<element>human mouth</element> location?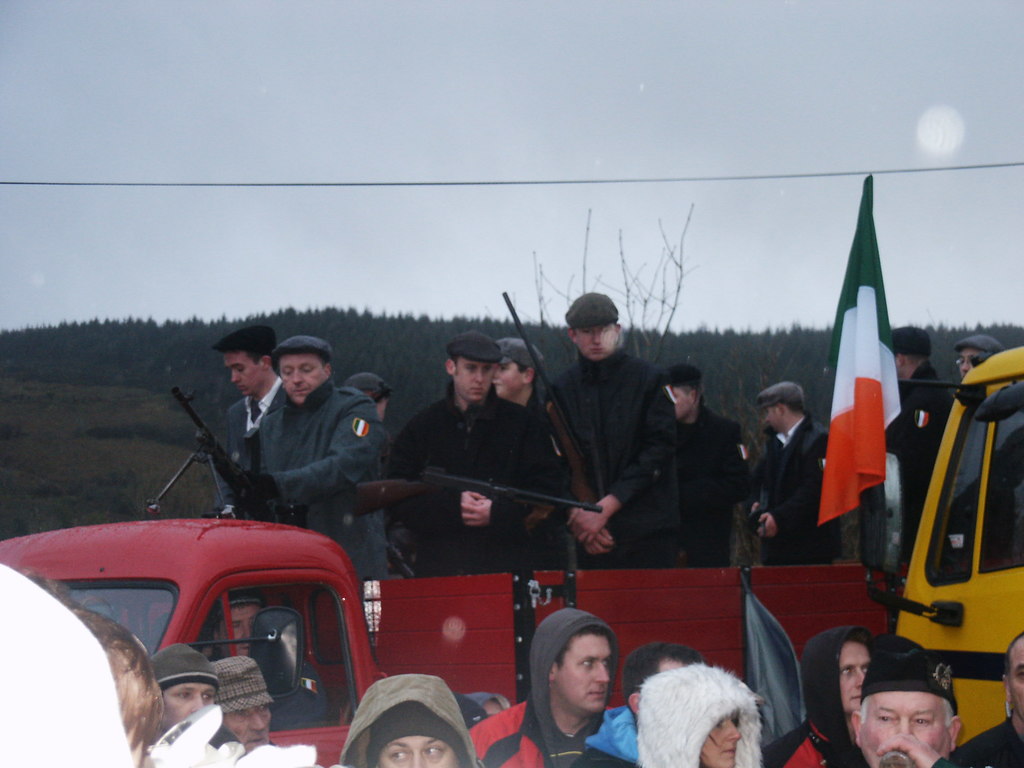
588 343 606 358
